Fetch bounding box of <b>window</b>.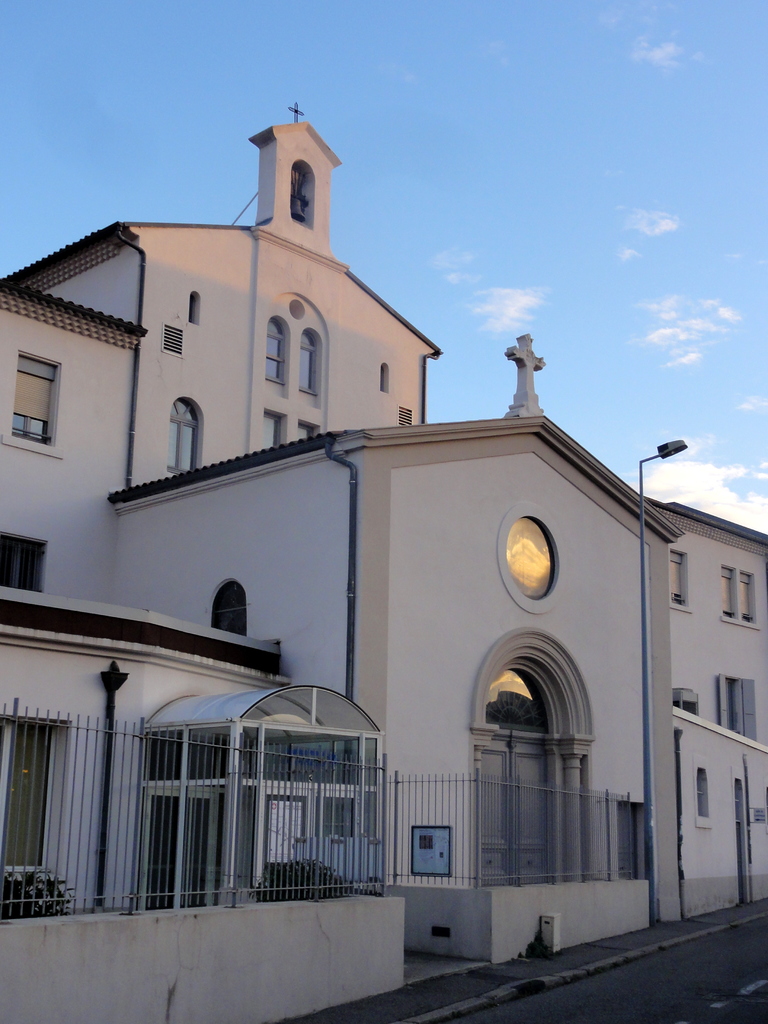
Bbox: pyautogui.locateOnScreen(694, 764, 710, 826).
